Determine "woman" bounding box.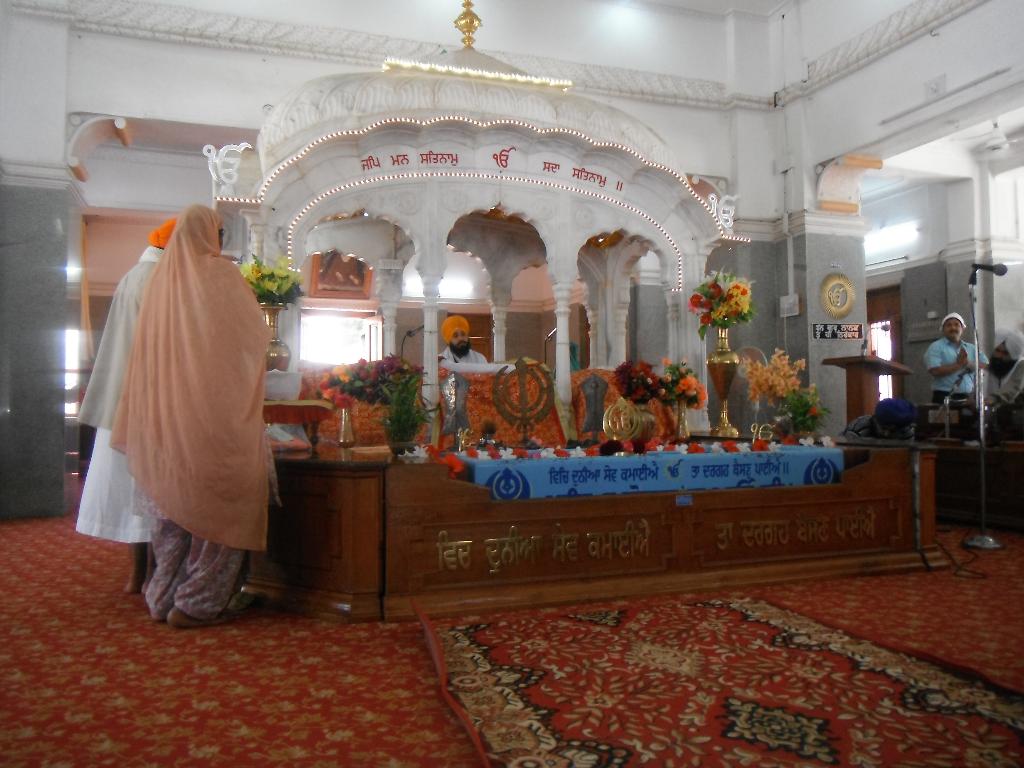
Determined: Rect(108, 201, 284, 627).
